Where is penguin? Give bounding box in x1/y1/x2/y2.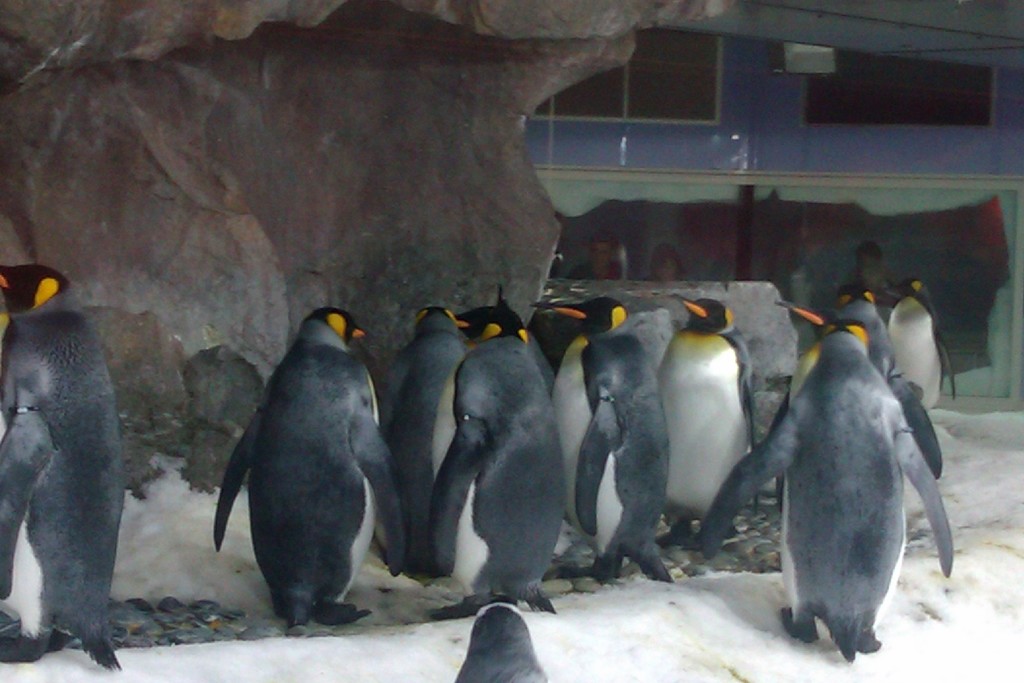
423/305/566/621.
